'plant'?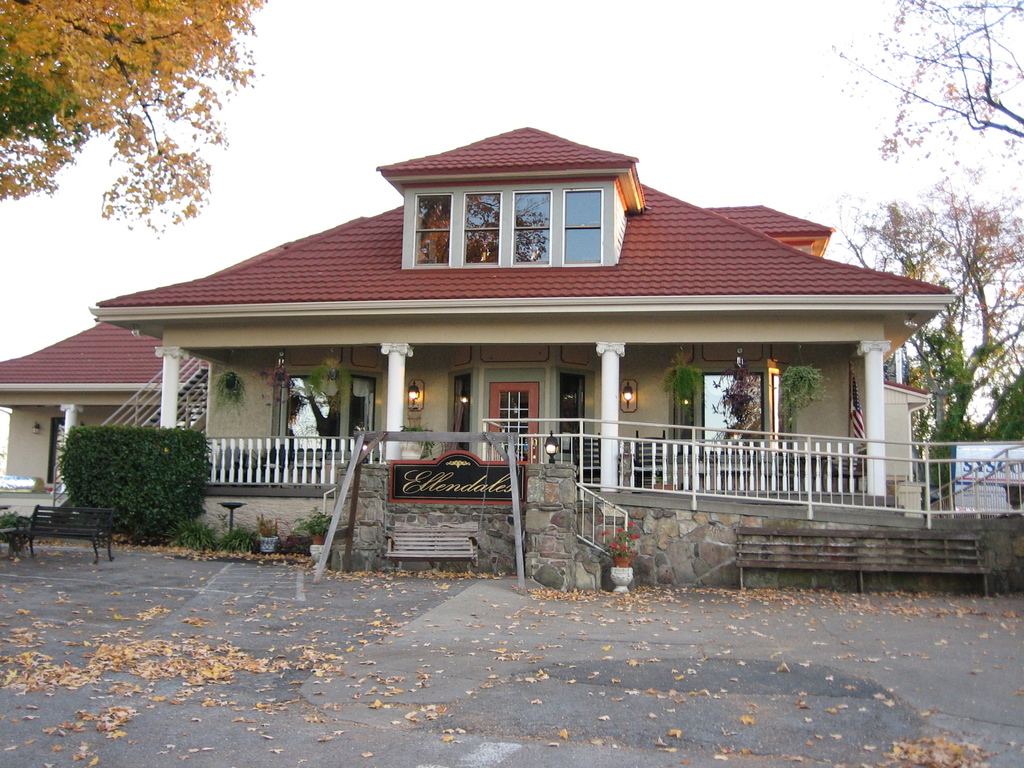
(x1=212, y1=523, x2=253, y2=552)
